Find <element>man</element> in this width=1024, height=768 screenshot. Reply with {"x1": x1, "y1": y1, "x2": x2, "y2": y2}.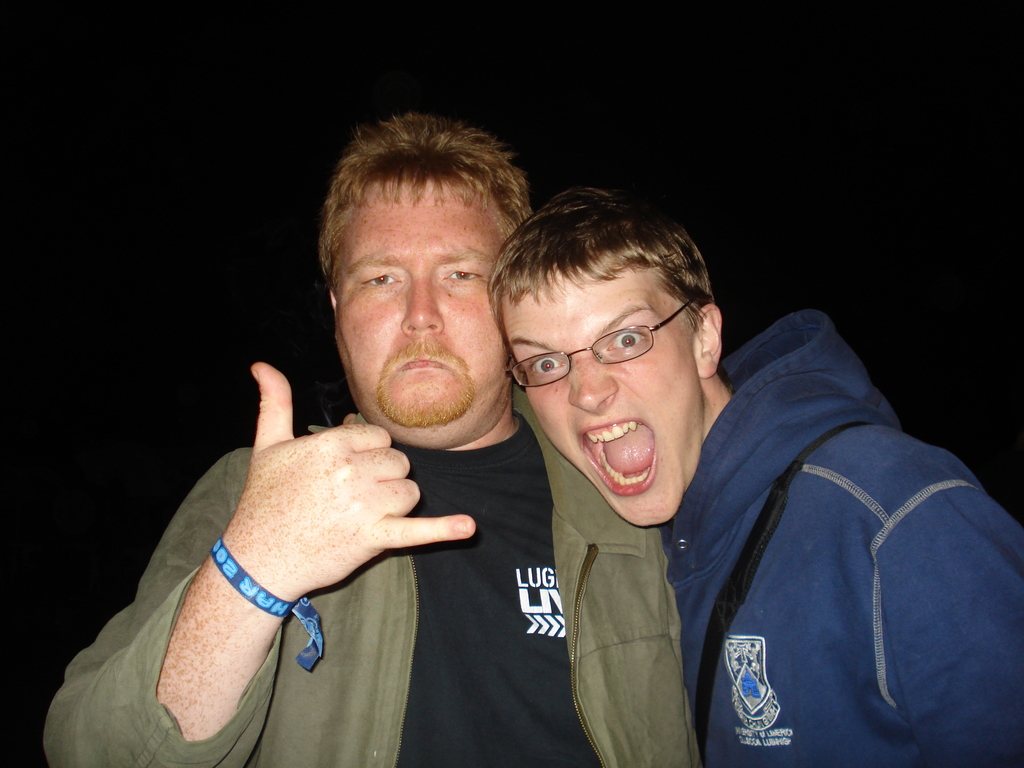
{"x1": 485, "y1": 188, "x2": 1023, "y2": 767}.
